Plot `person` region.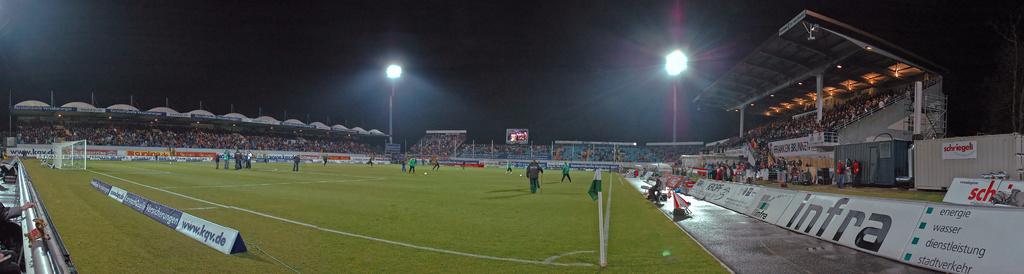
Plotted at [525, 159, 542, 196].
